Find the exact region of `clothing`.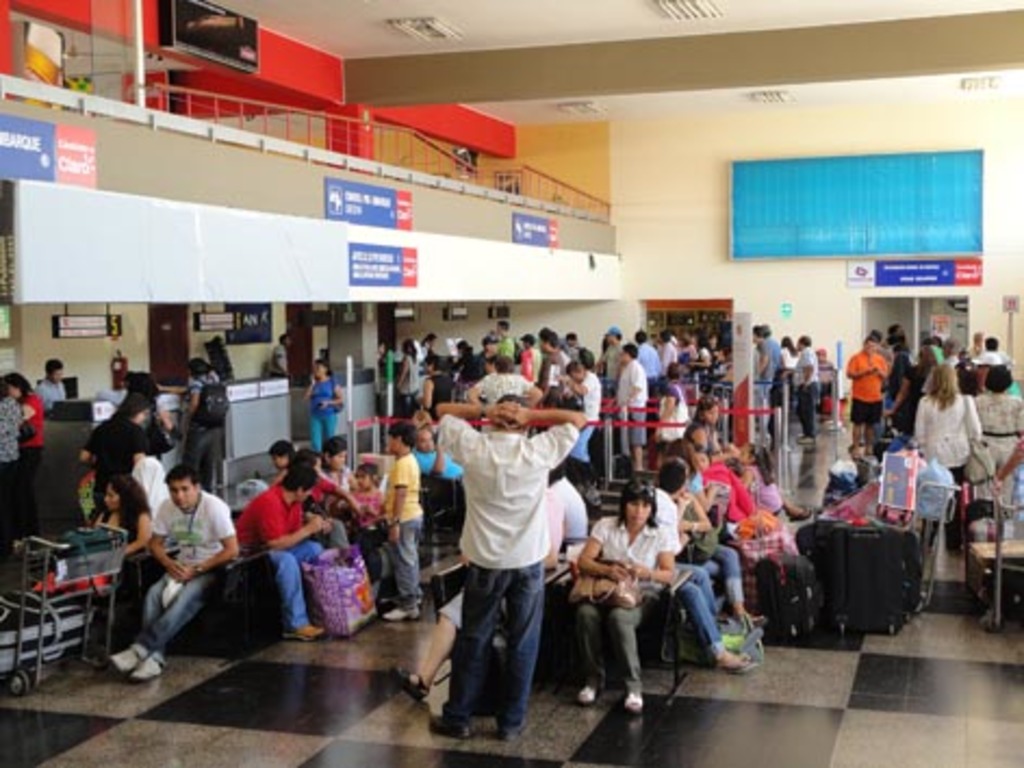
Exact region: bbox=[794, 334, 818, 462].
